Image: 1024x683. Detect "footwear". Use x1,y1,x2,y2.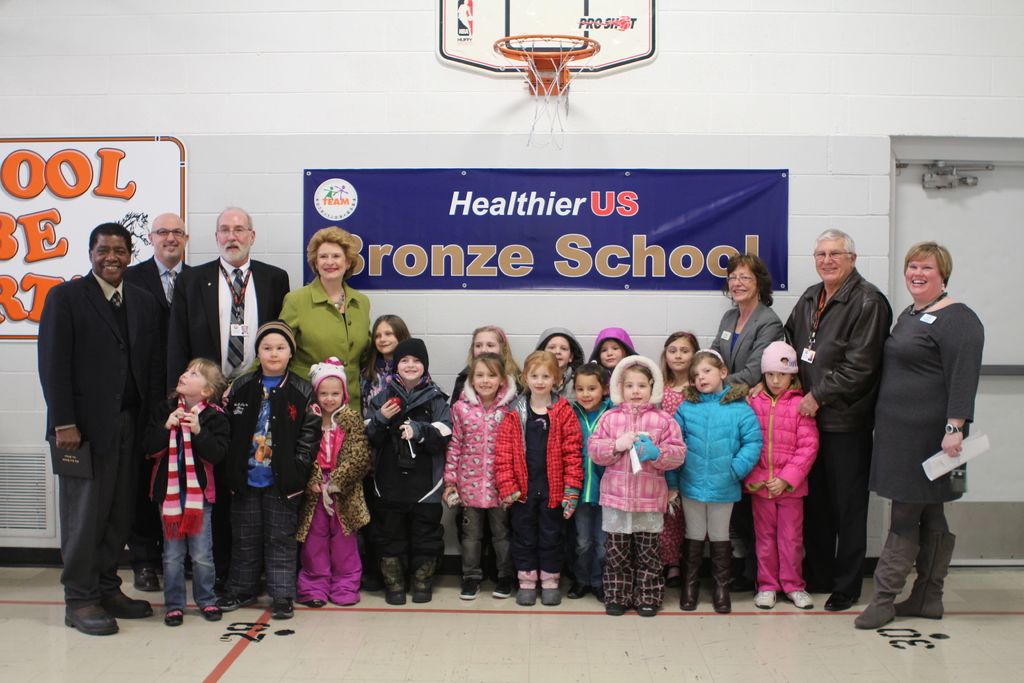
104,588,152,618.
